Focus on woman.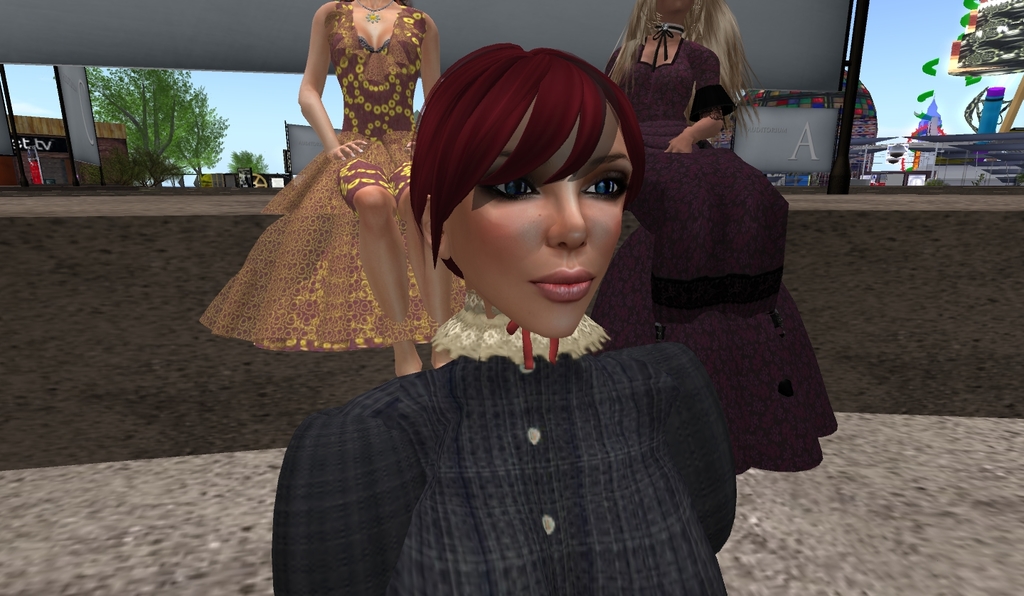
Focused at l=198, t=0, r=444, b=378.
